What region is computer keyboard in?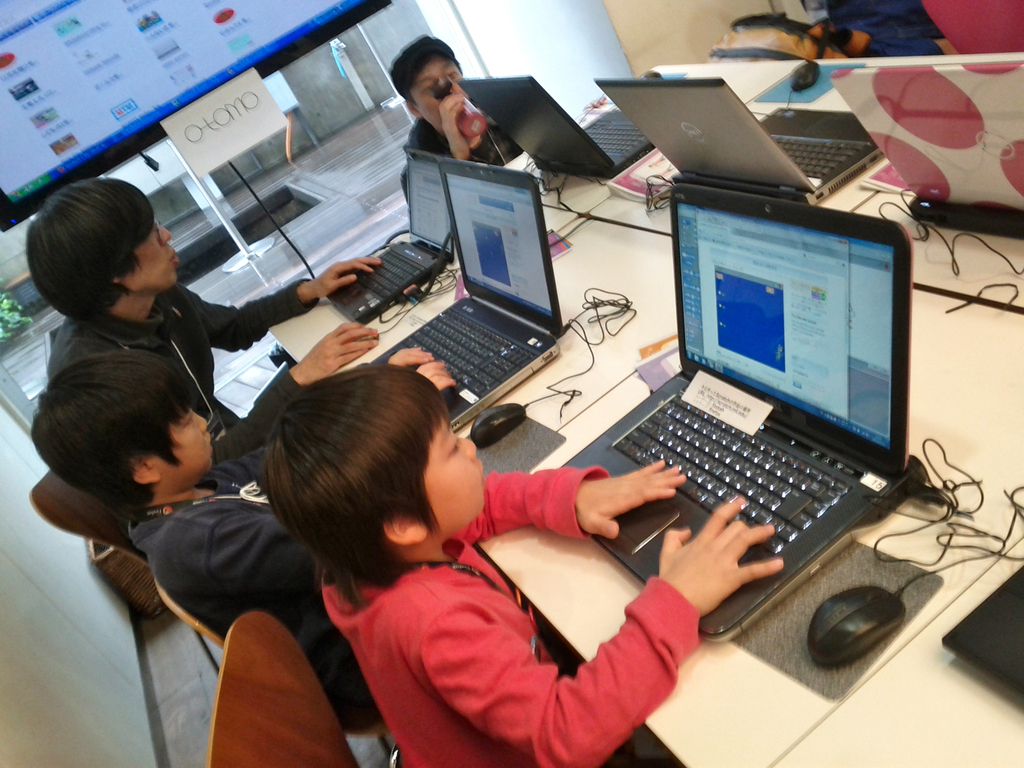
[left=608, top=394, right=856, bottom=558].
